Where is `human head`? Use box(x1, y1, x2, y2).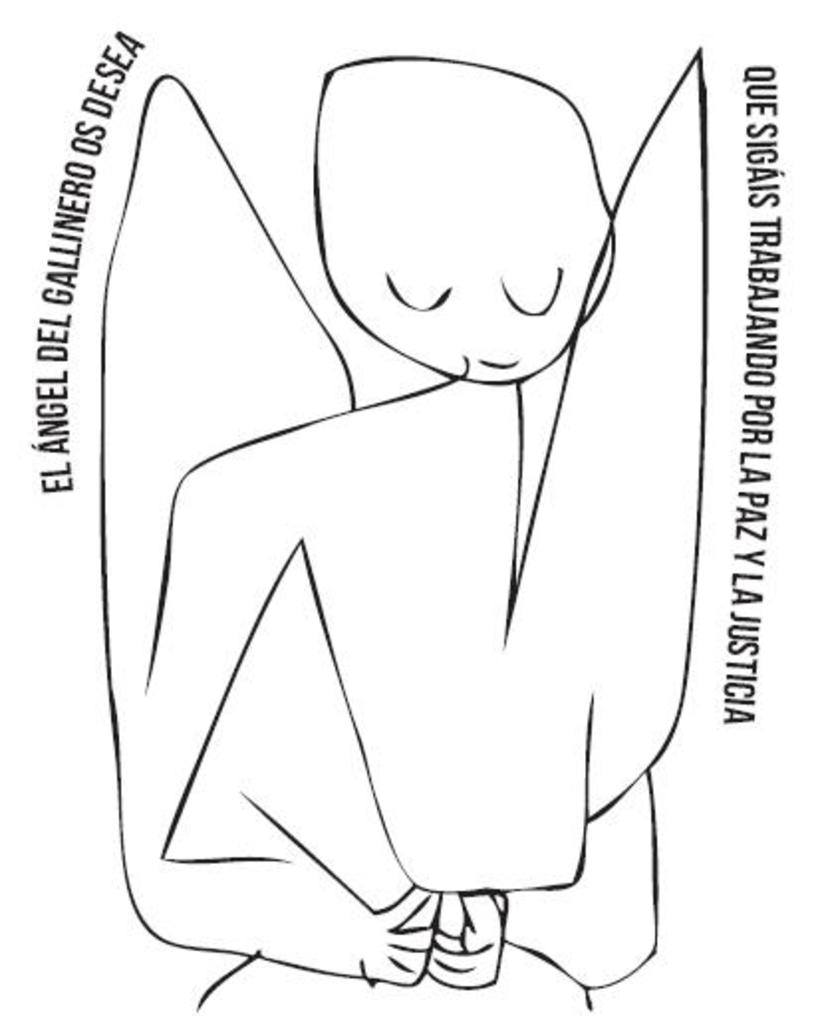
box(318, 54, 621, 395).
